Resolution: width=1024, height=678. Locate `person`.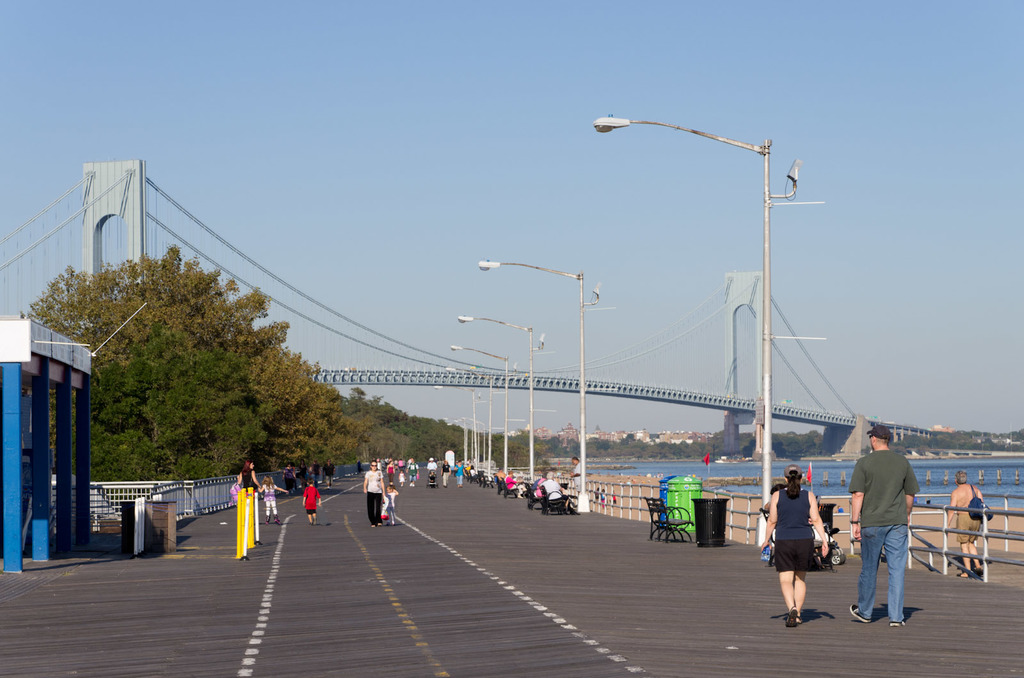
bbox(760, 468, 828, 636).
